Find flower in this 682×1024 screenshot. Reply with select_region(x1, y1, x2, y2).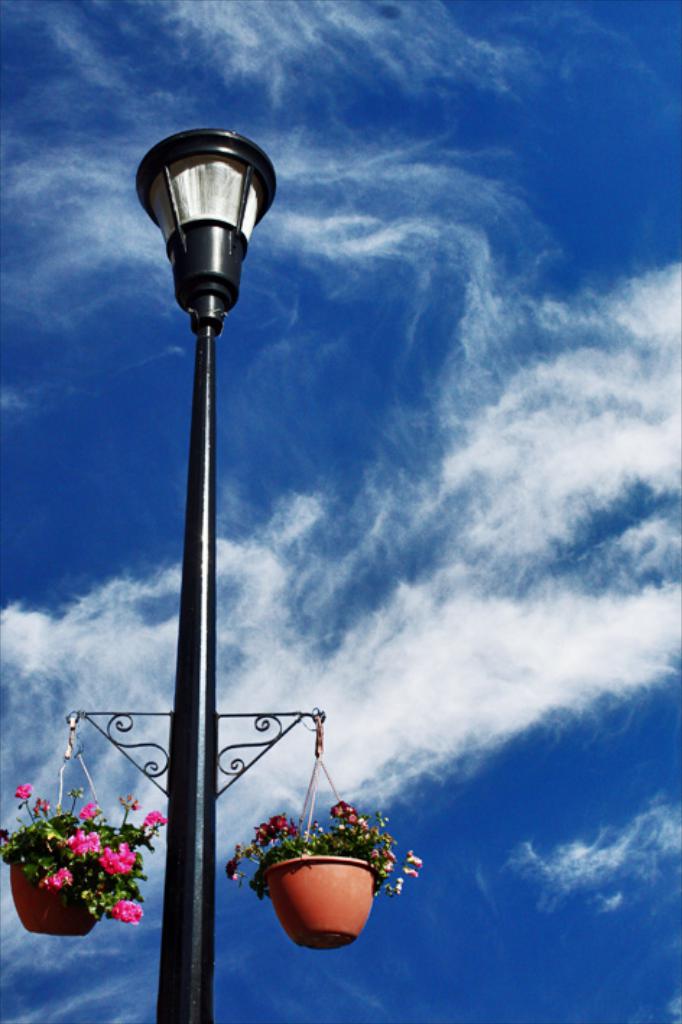
select_region(220, 852, 253, 887).
